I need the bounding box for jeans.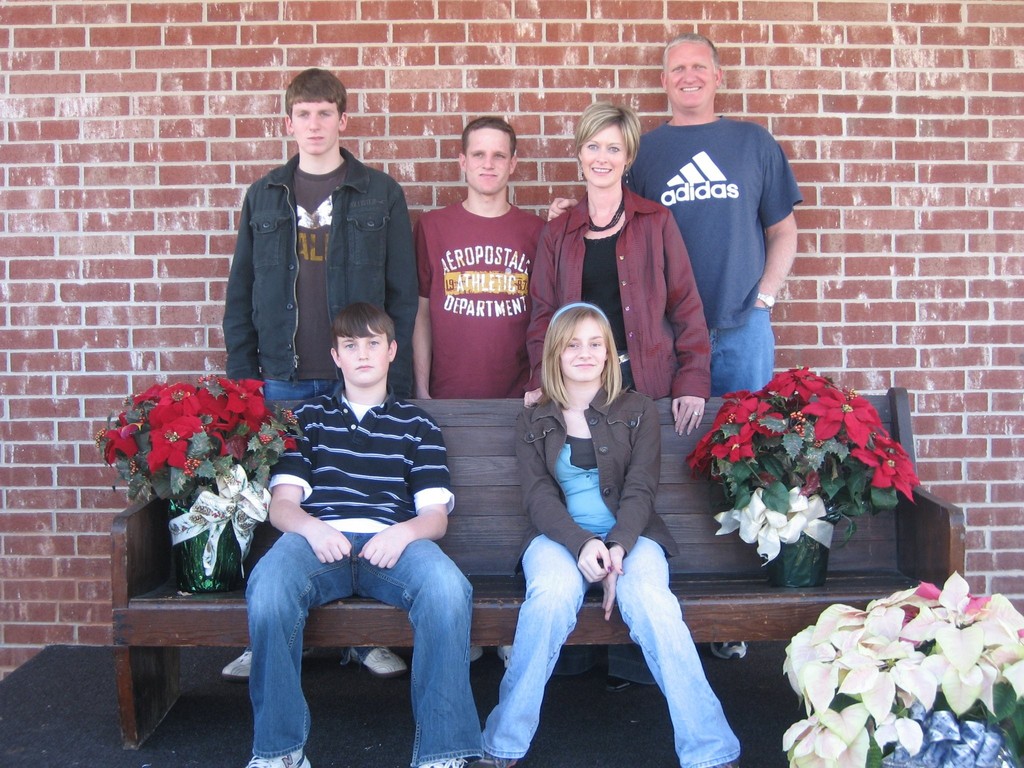
Here it is: select_region(207, 509, 486, 739).
